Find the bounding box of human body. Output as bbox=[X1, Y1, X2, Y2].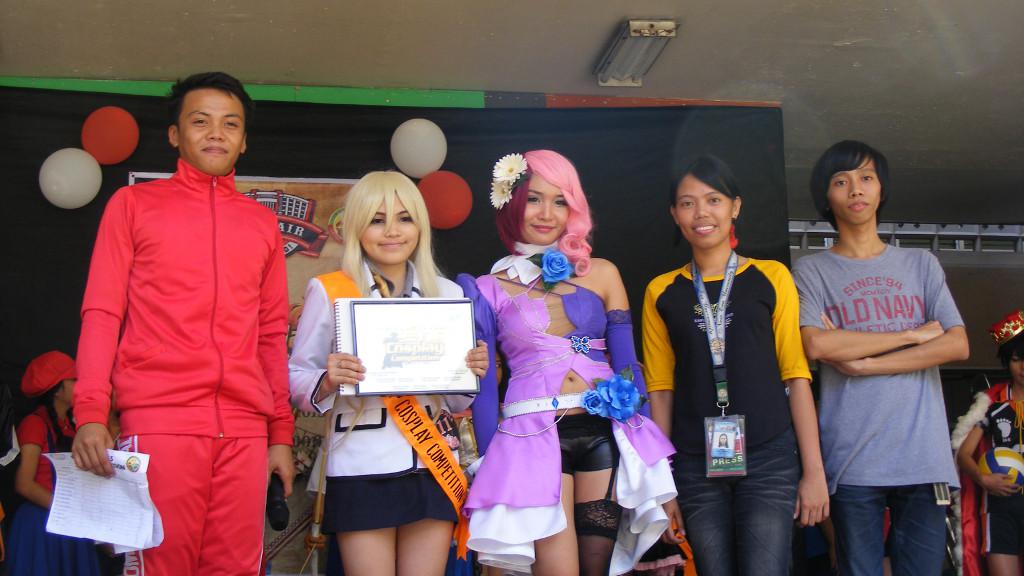
bbox=[285, 168, 493, 575].
